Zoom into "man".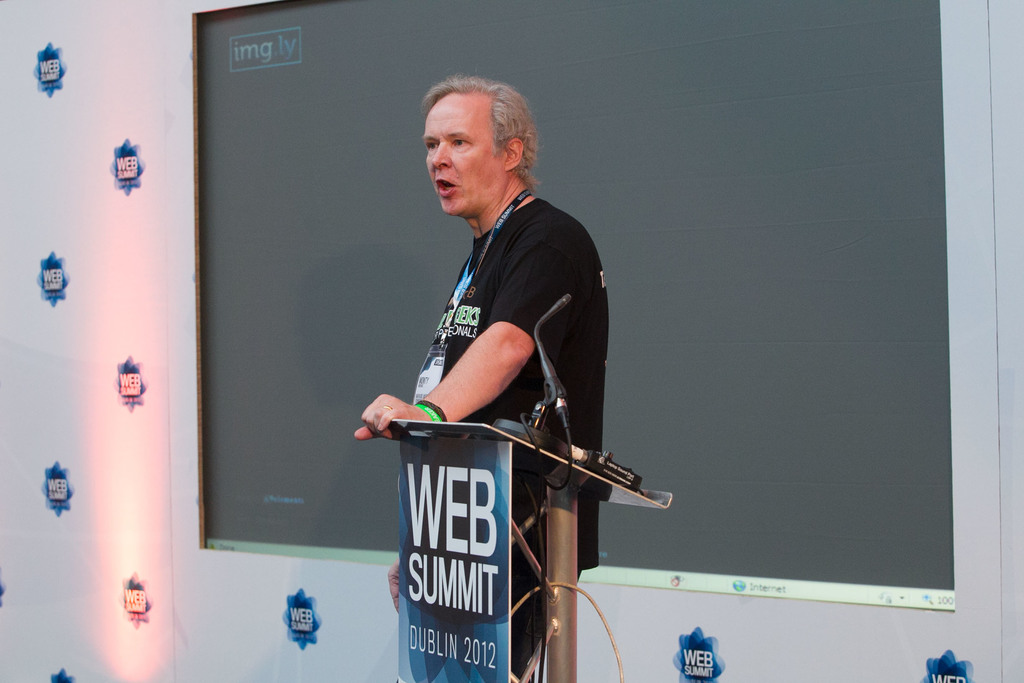
Zoom target: (left=353, top=78, right=646, bottom=620).
